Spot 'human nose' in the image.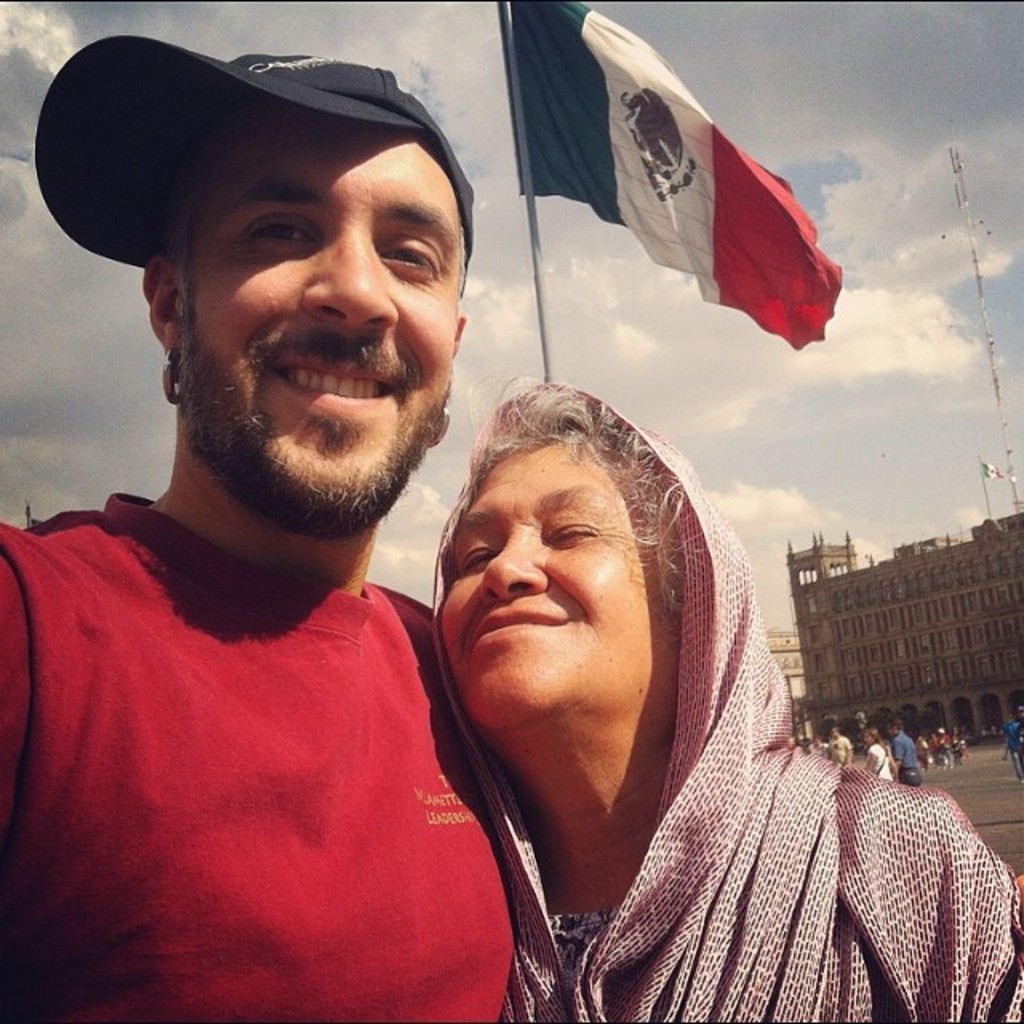
'human nose' found at <box>477,528,546,595</box>.
